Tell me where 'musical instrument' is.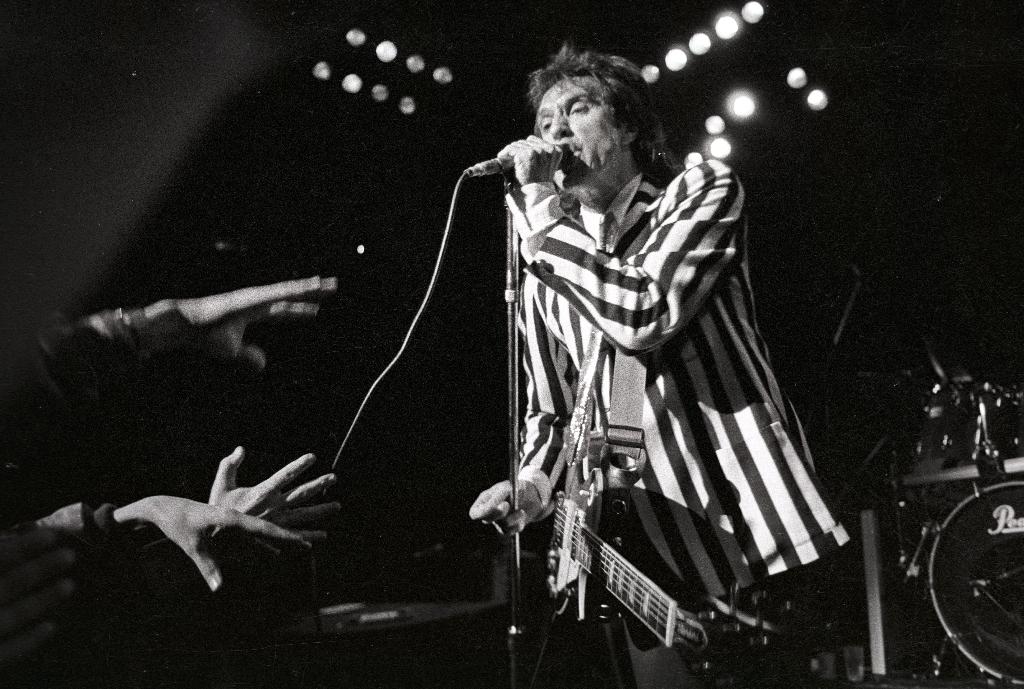
'musical instrument' is at [left=925, top=483, right=1023, bottom=688].
